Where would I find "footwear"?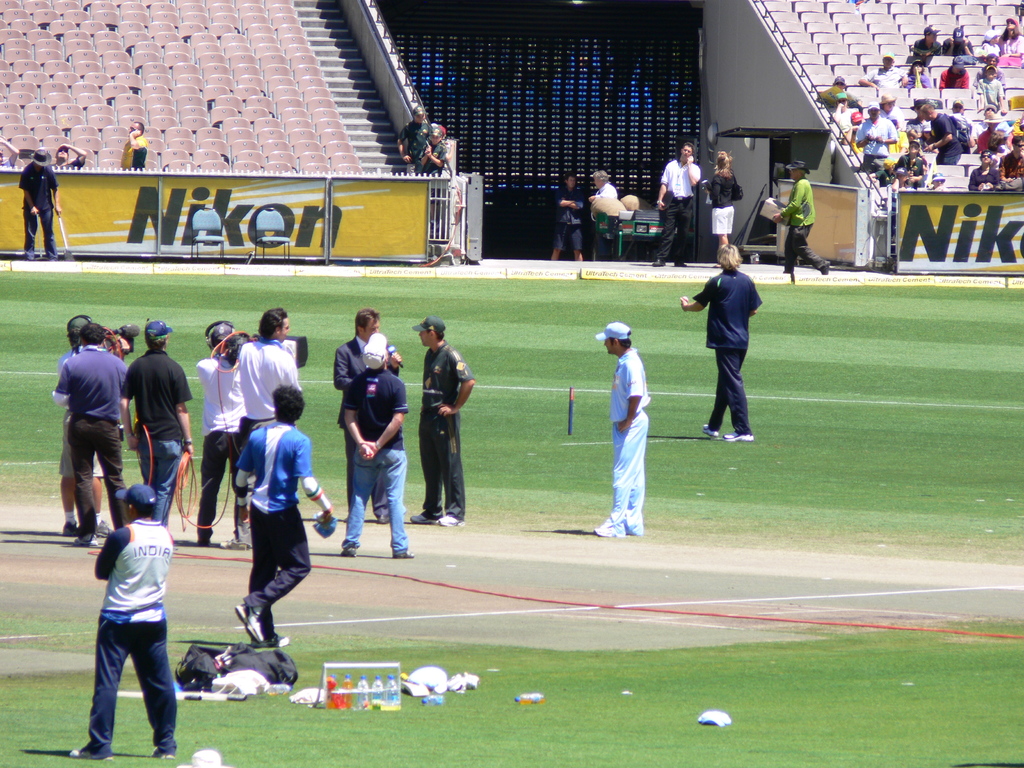
At (left=341, top=547, right=356, bottom=559).
